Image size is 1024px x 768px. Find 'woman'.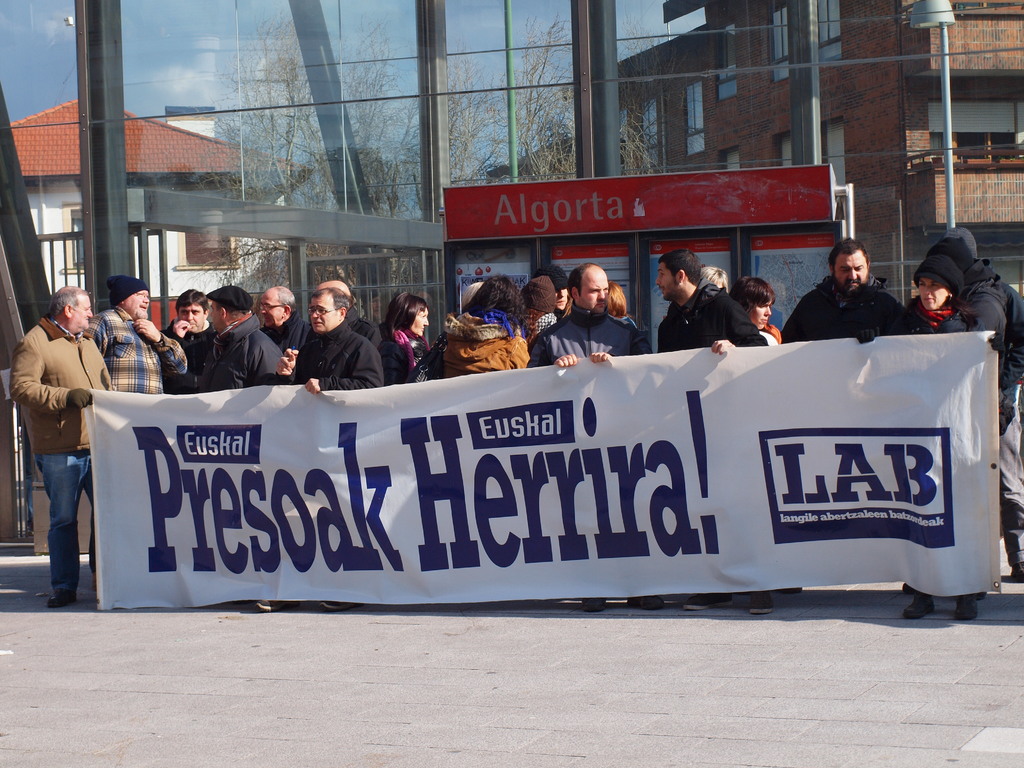
(445, 277, 529, 369).
